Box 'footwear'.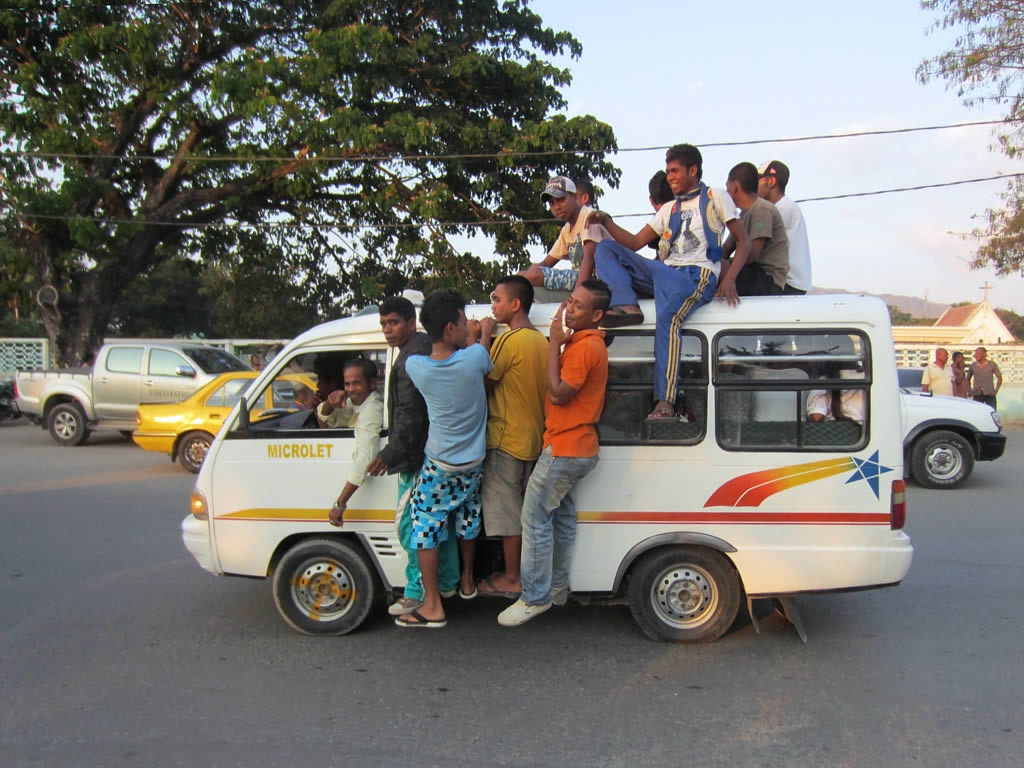
x1=478, y1=577, x2=524, y2=601.
